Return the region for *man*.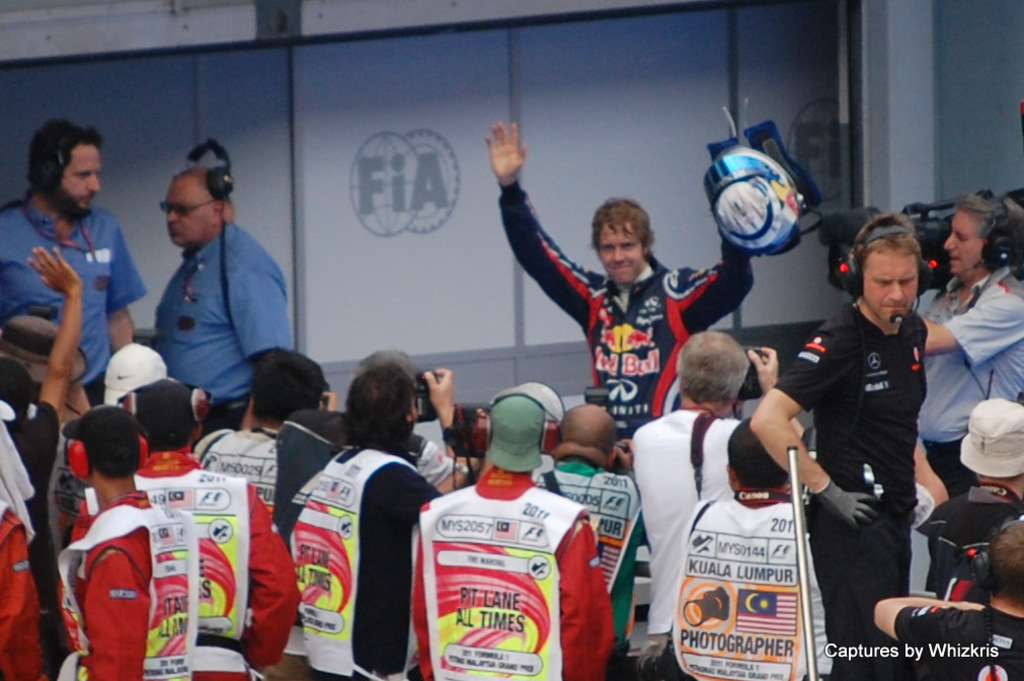
box(912, 188, 1023, 592).
